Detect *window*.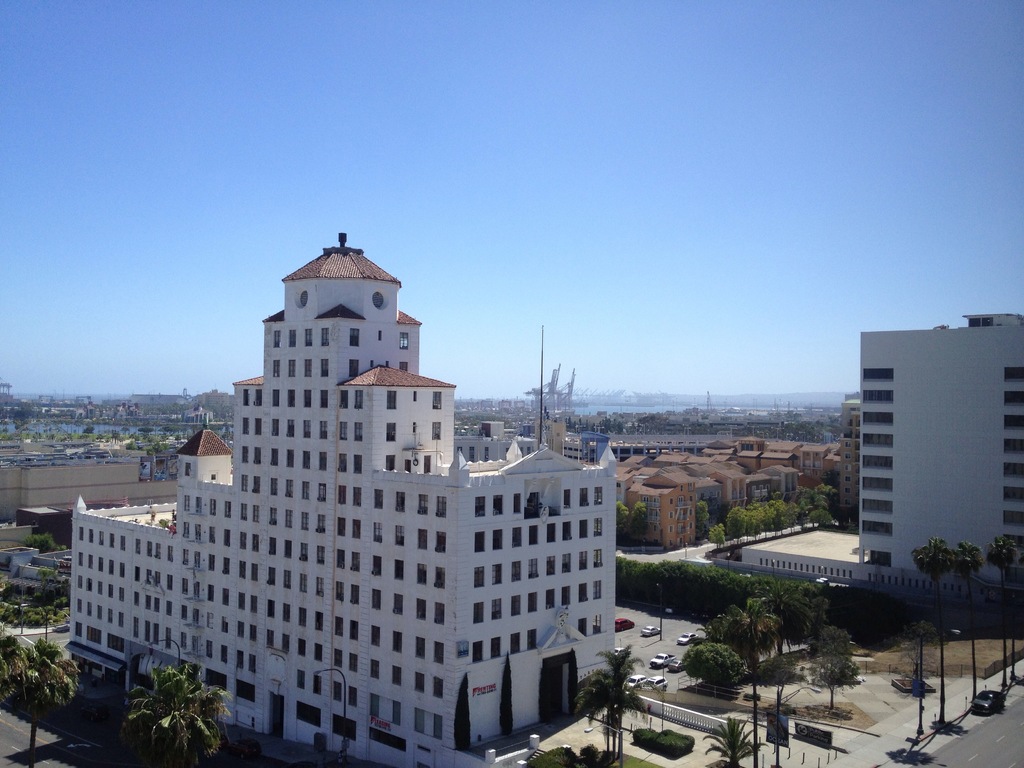
Detected at bbox=[87, 577, 92, 593].
